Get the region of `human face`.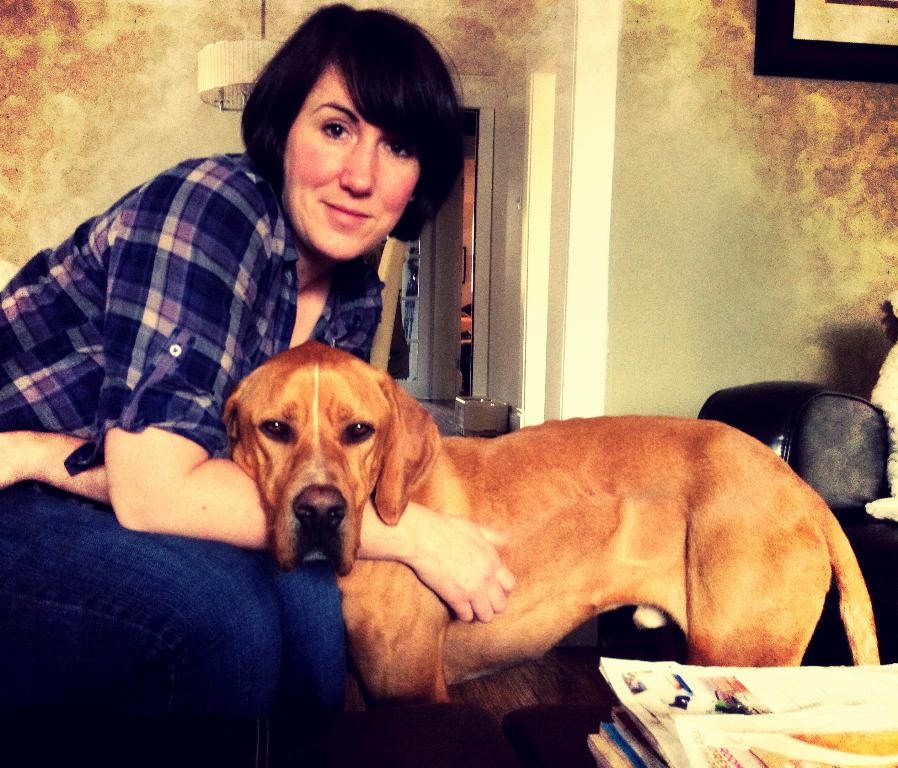
269,62,424,268.
